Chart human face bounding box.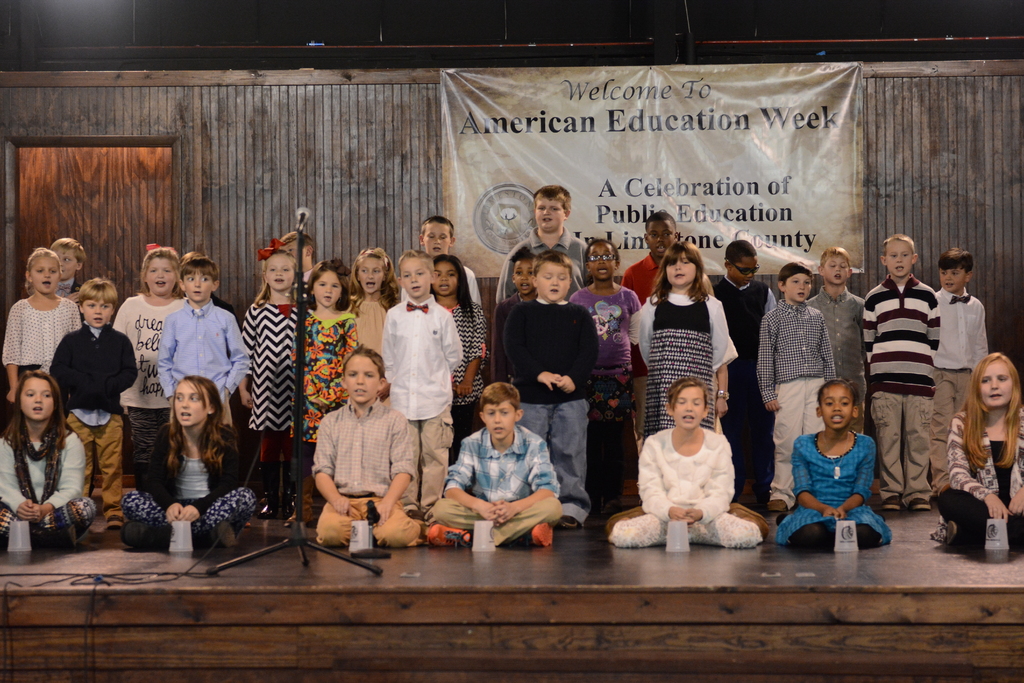
Charted: select_region(666, 250, 700, 288).
